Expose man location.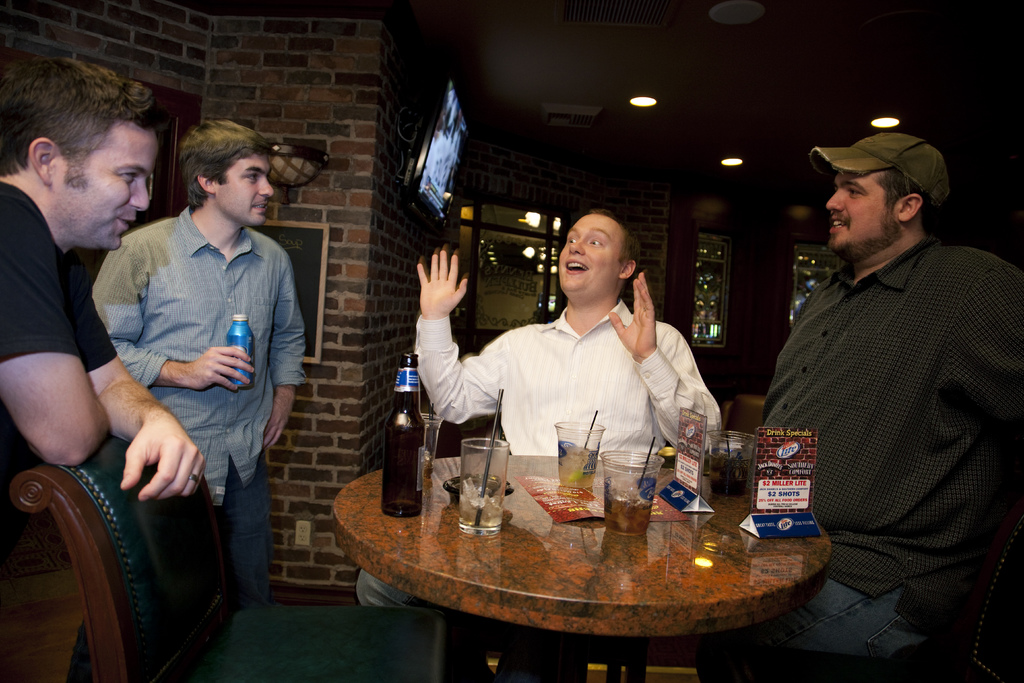
Exposed at crop(711, 125, 1023, 682).
